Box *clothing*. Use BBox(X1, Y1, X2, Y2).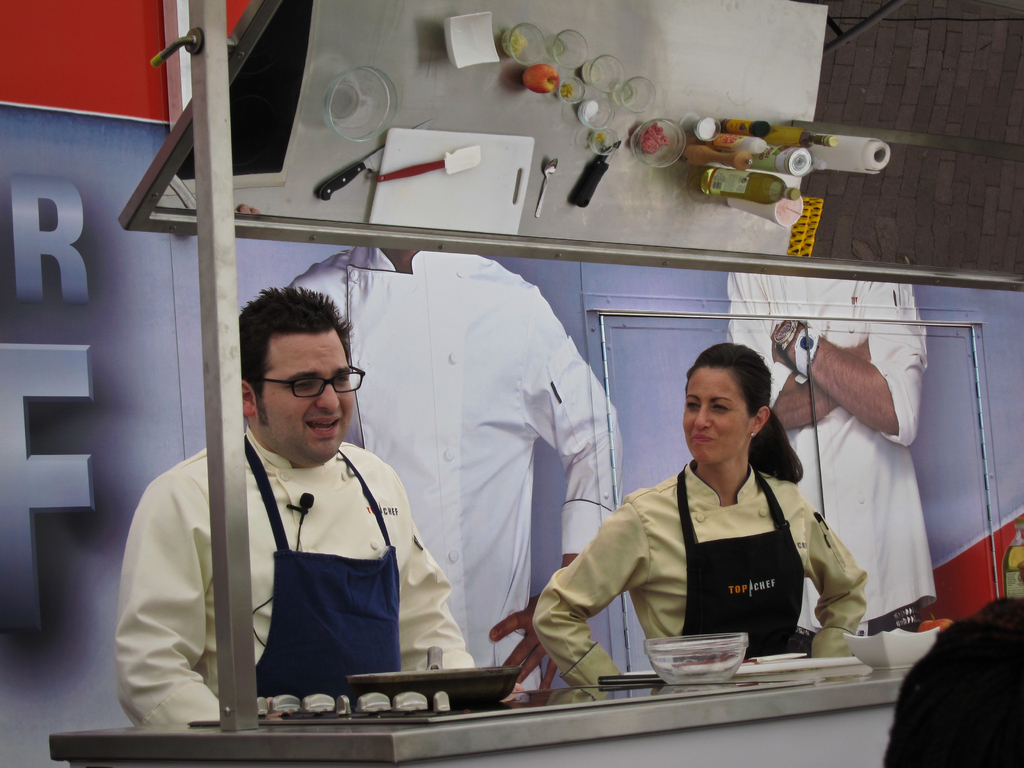
BBox(533, 463, 868, 698).
